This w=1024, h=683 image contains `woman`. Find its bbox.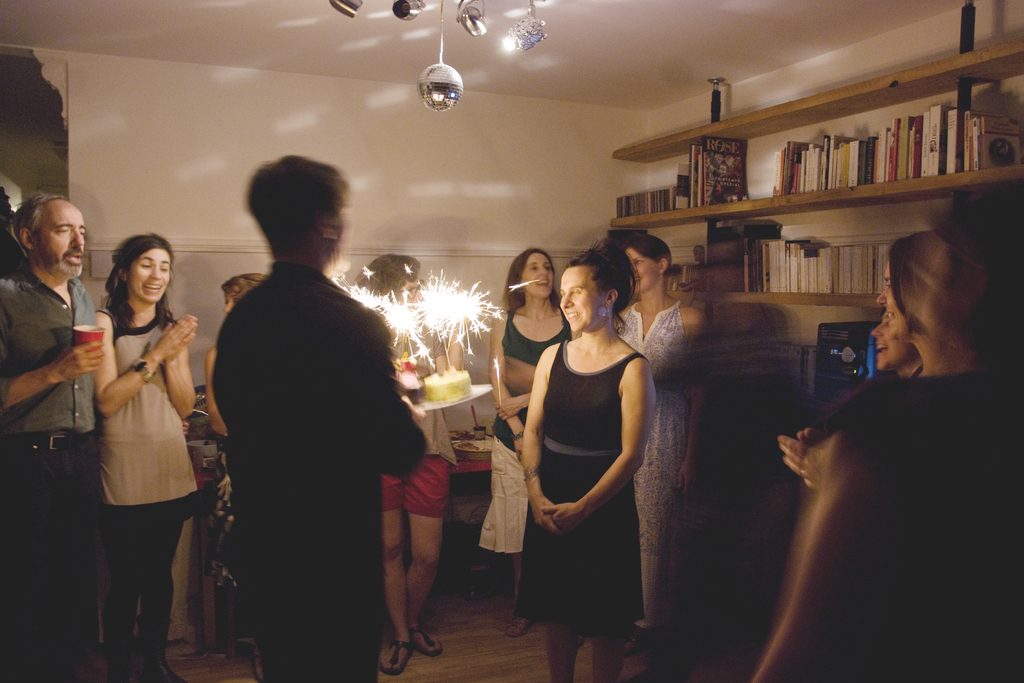
bbox=[483, 241, 579, 626].
